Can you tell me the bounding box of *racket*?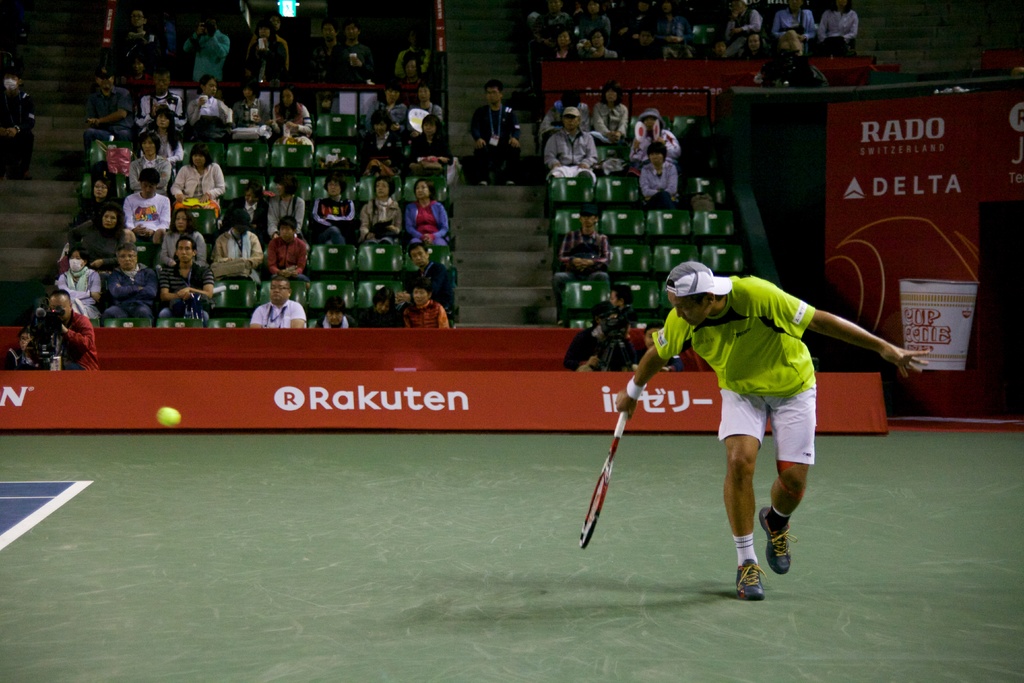
select_region(582, 409, 624, 551).
